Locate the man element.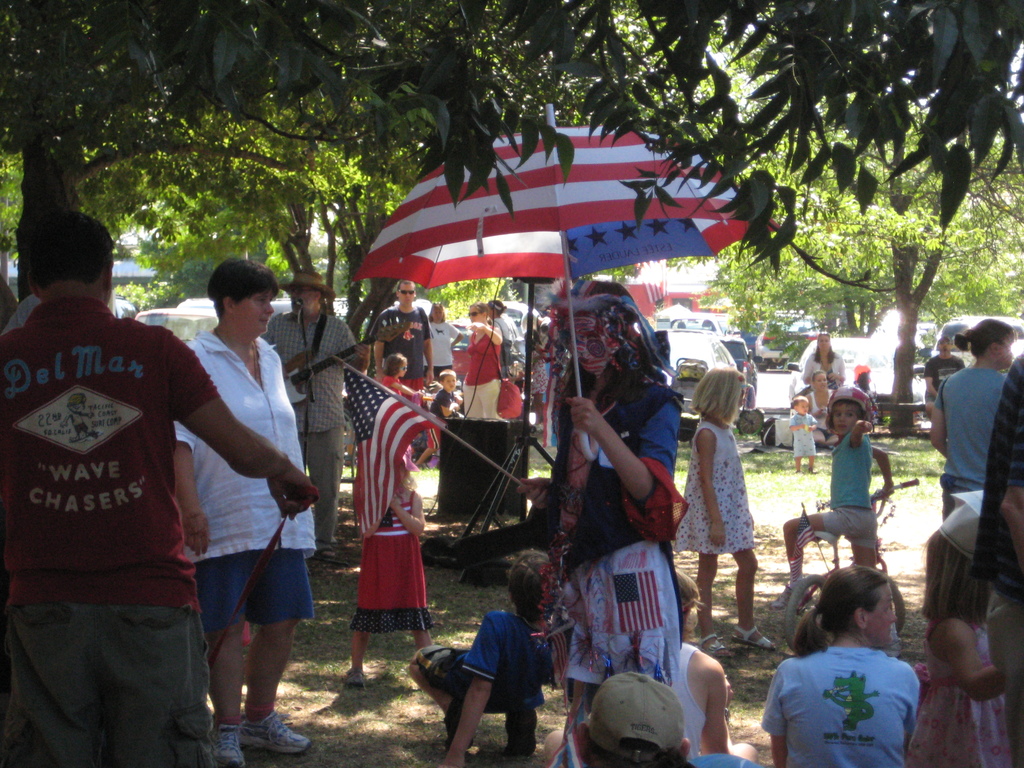
Element bbox: box=[17, 201, 268, 756].
